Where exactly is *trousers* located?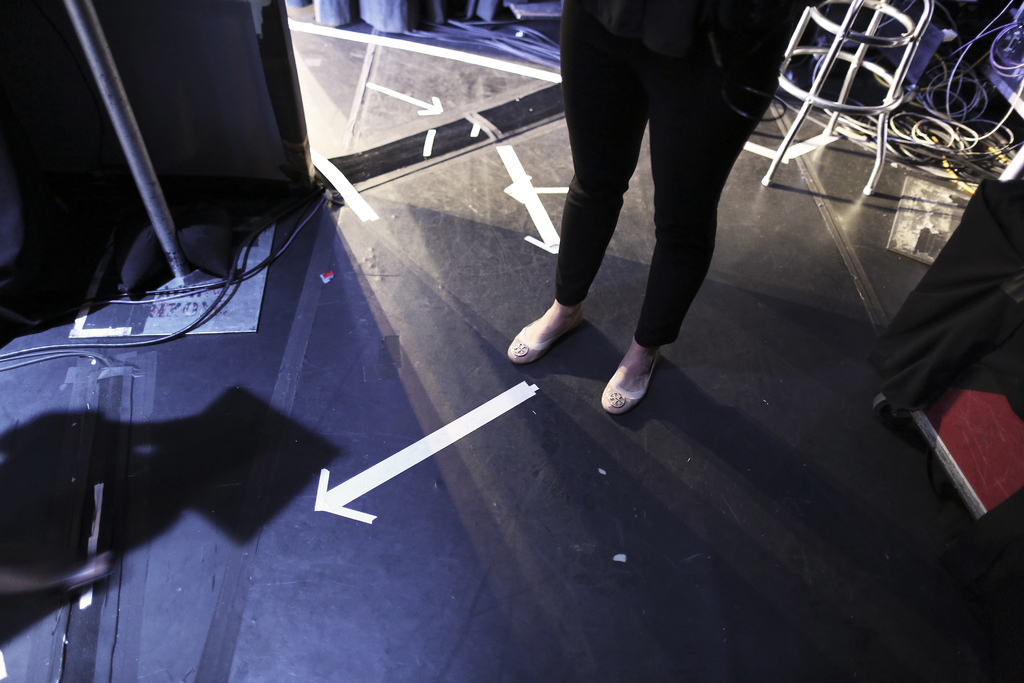
Its bounding box is 537, 20, 784, 379.
